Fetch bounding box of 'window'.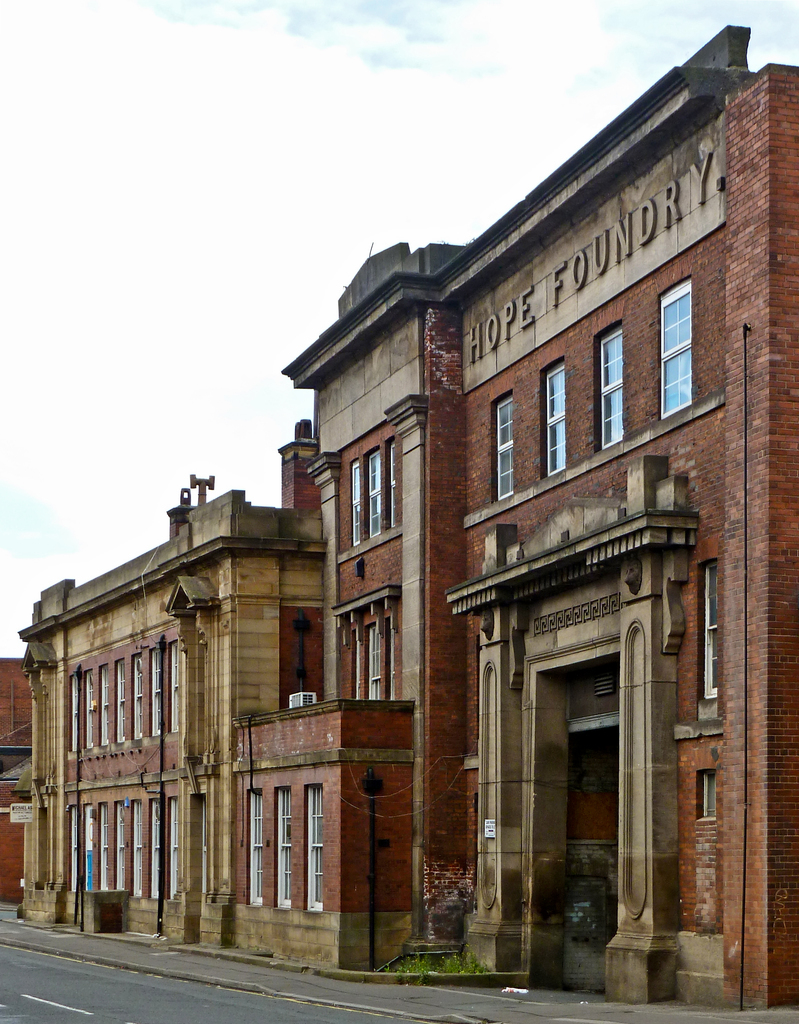
Bbox: bbox=[494, 402, 520, 498].
